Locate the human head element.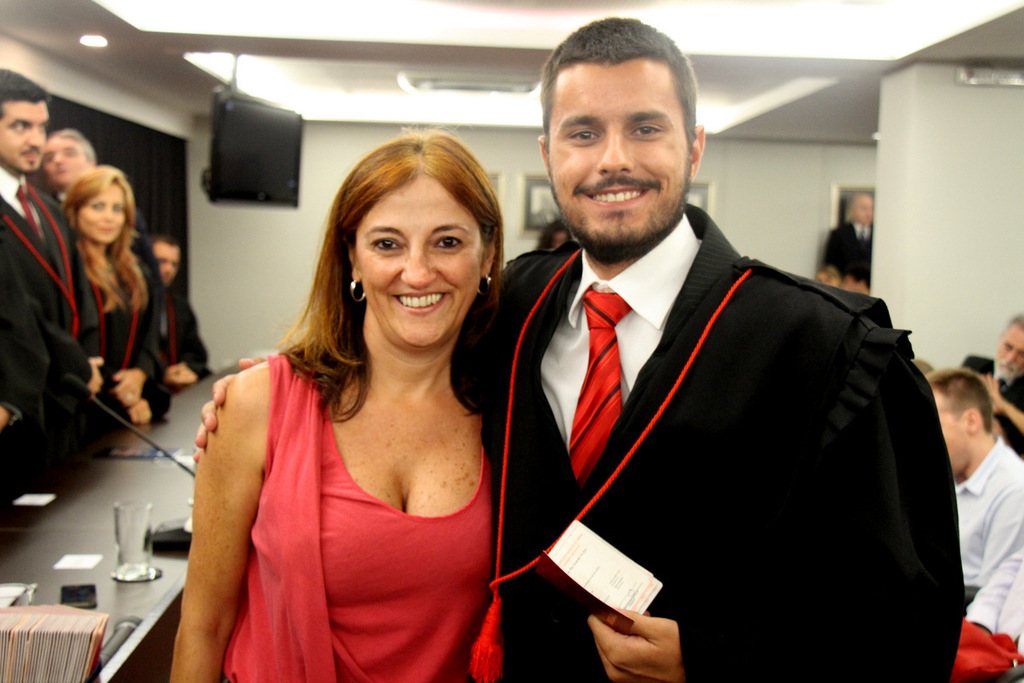
Element bbox: BBox(993, 311, 1023, 382).
